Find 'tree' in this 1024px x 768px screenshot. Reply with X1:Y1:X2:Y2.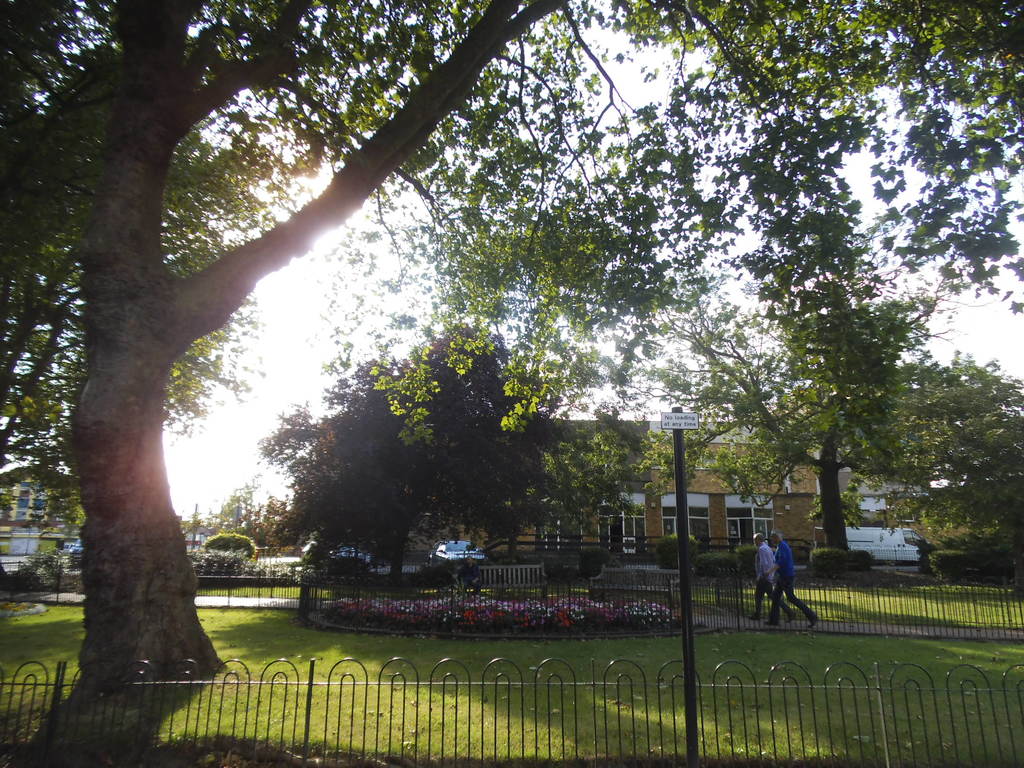
751:148:946:593.
